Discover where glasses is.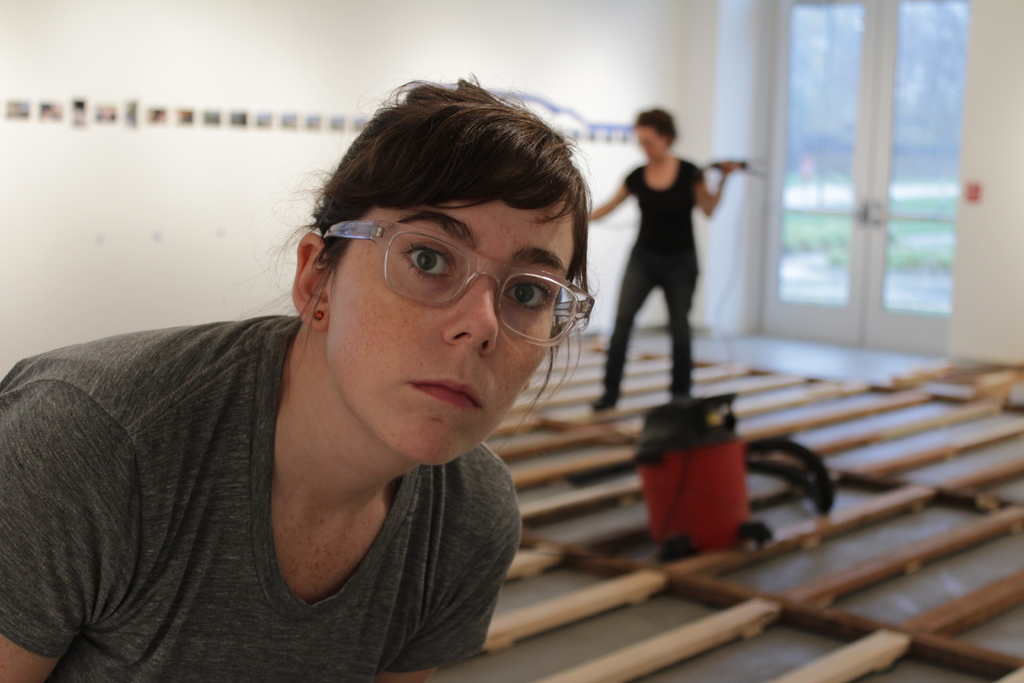
Discovered at [317,224,579,333].
